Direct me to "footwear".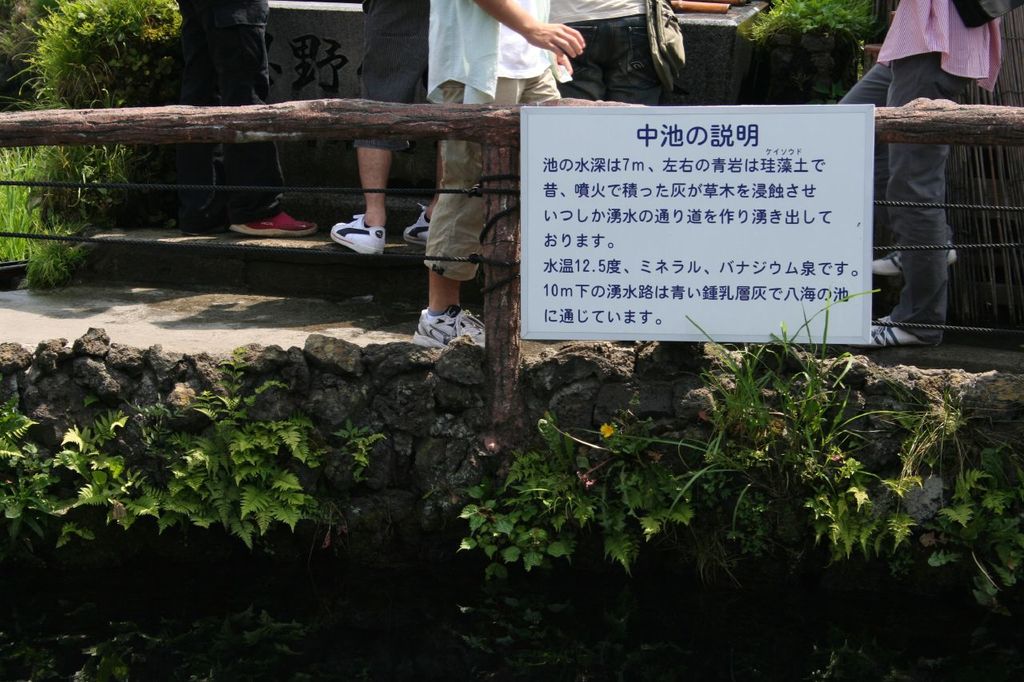
Direction: [325,213,385,259].
